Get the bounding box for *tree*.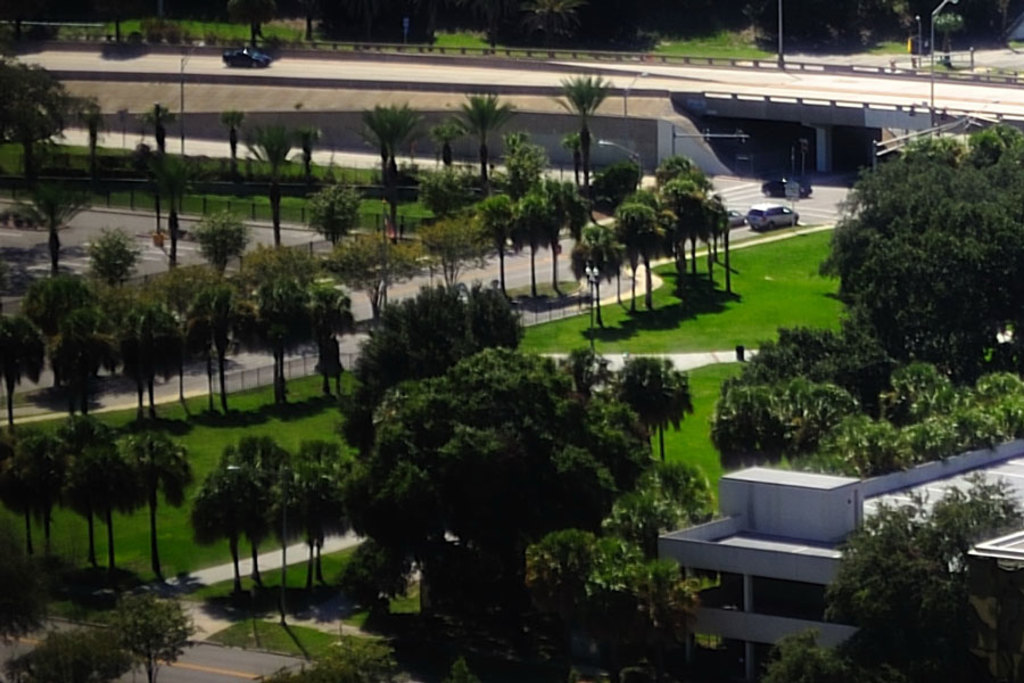
317 316 610 667.
